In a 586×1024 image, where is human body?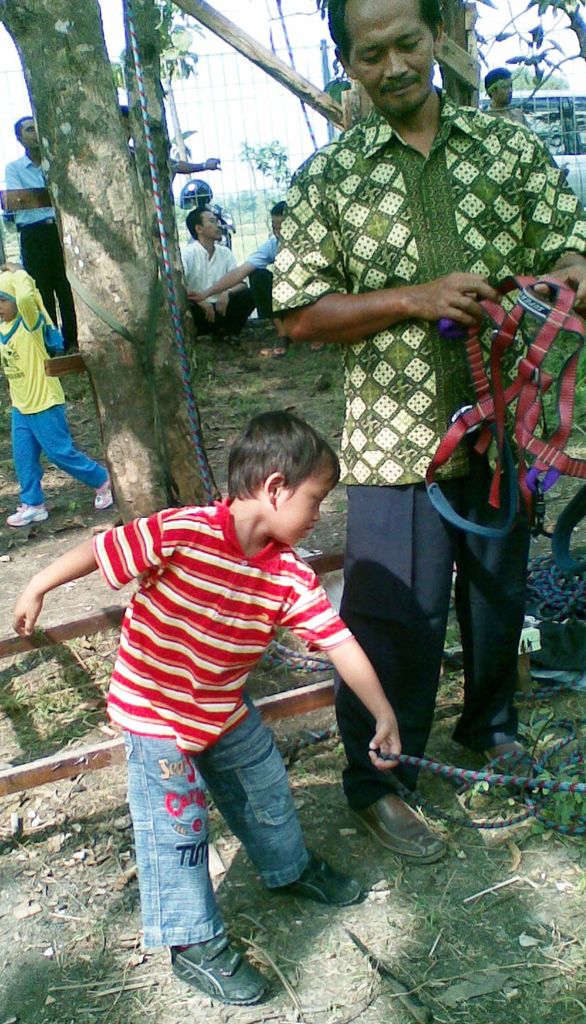
<region>484, 103, 531, 126</region>.
